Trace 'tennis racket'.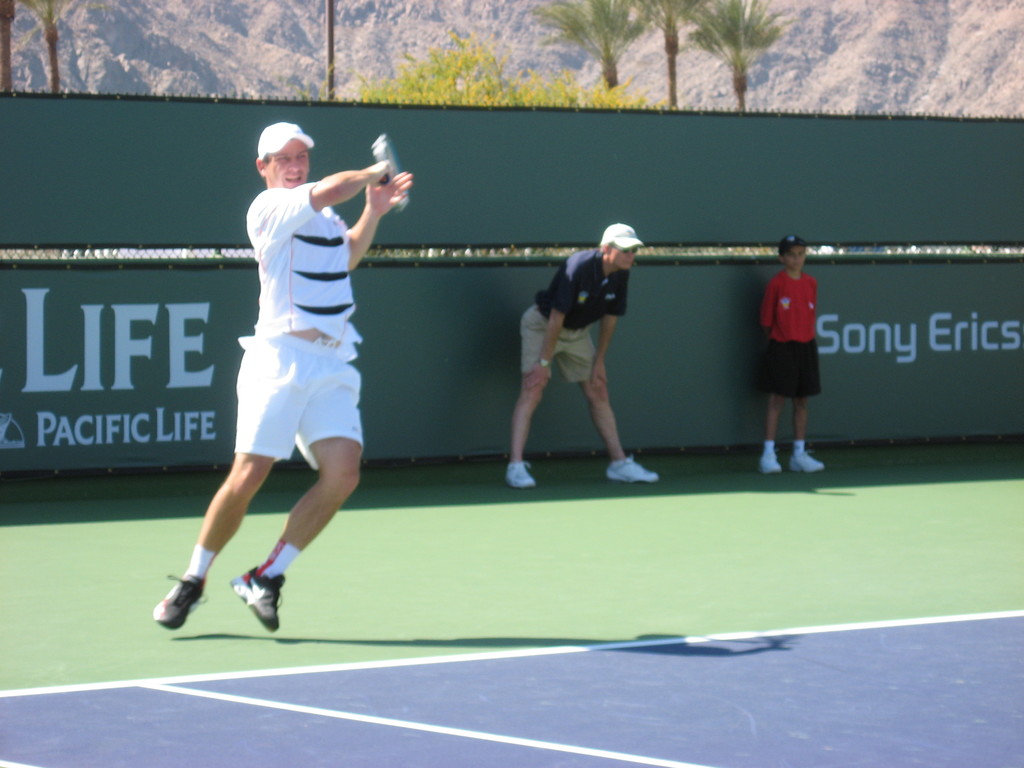
Traced to region(372, 134, 408, 203).
